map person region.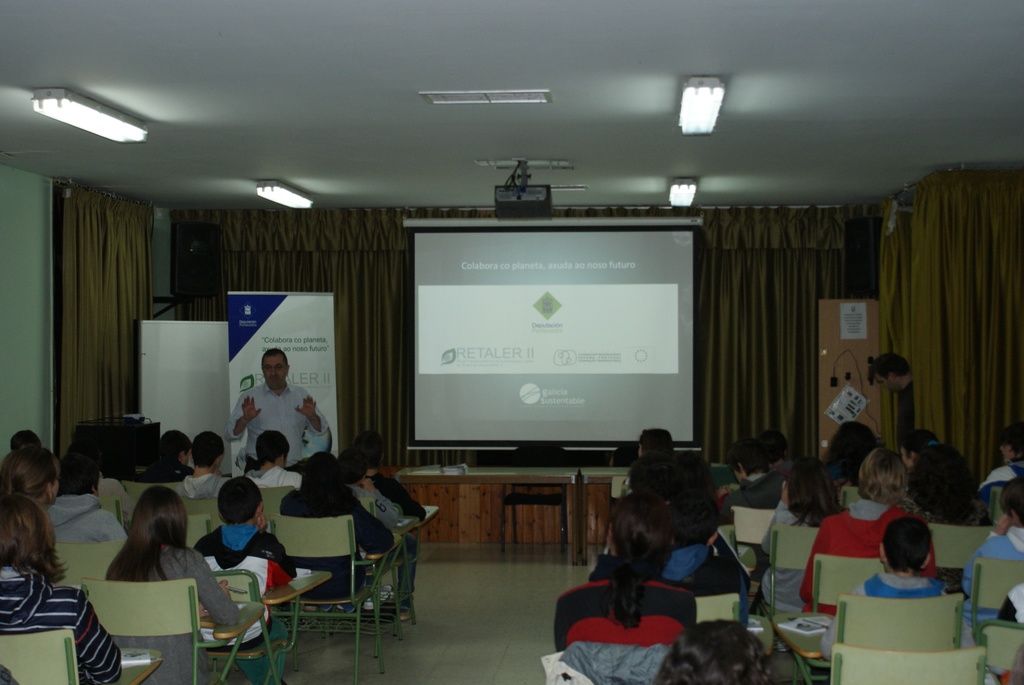
Mapped to {"x1": 227, "y1": 348, "x2": 330, "y2": 473}.
